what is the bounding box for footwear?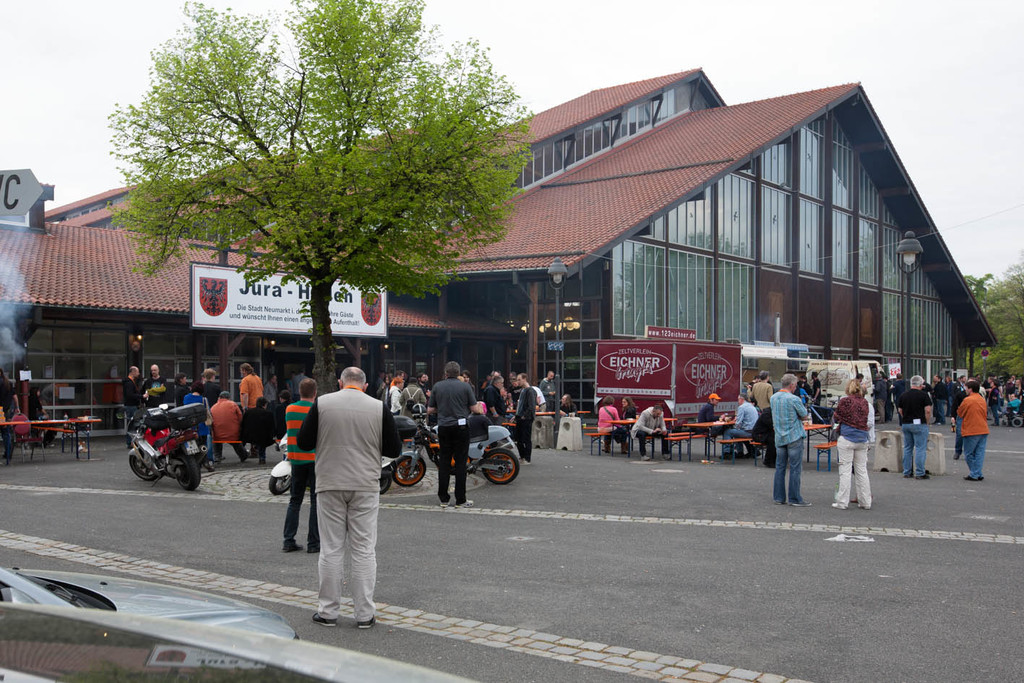
bbox=[832, 503, 845, 508].
